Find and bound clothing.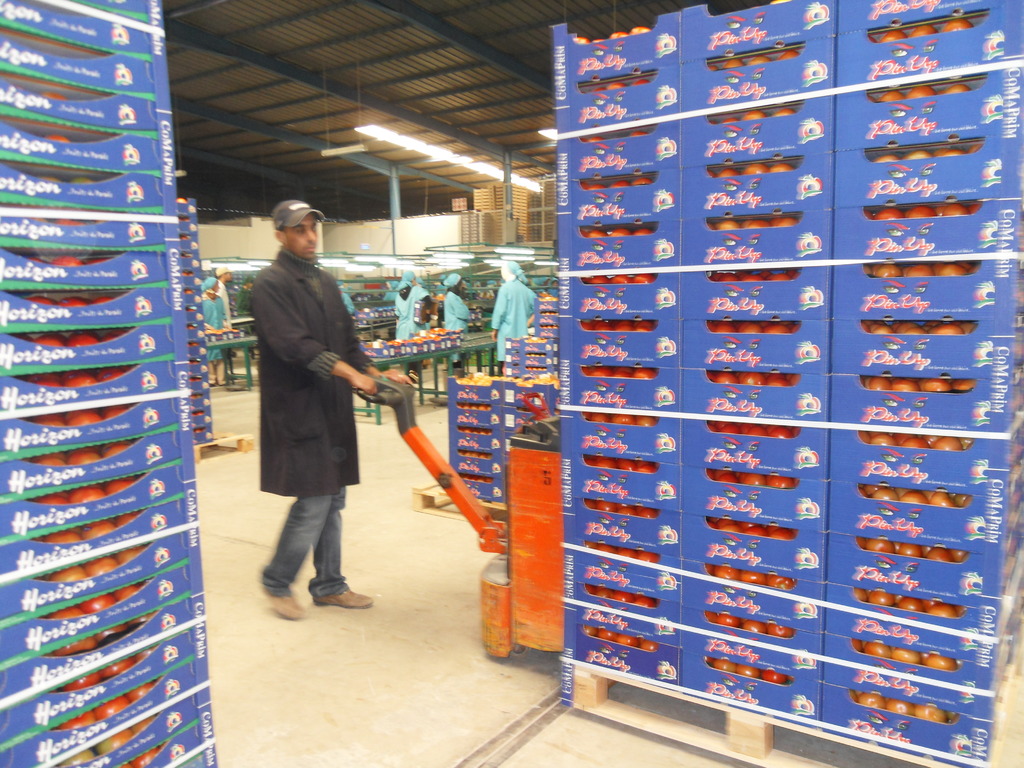
Bound: BBox(442, 289, 471, 367).
